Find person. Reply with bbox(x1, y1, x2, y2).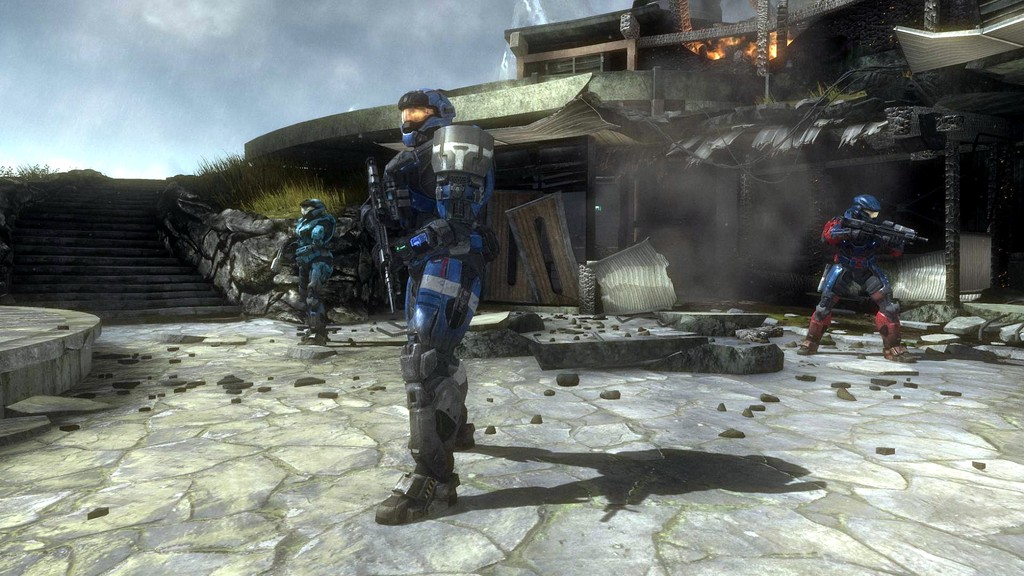
bbox(280, 195, 335, 342).
